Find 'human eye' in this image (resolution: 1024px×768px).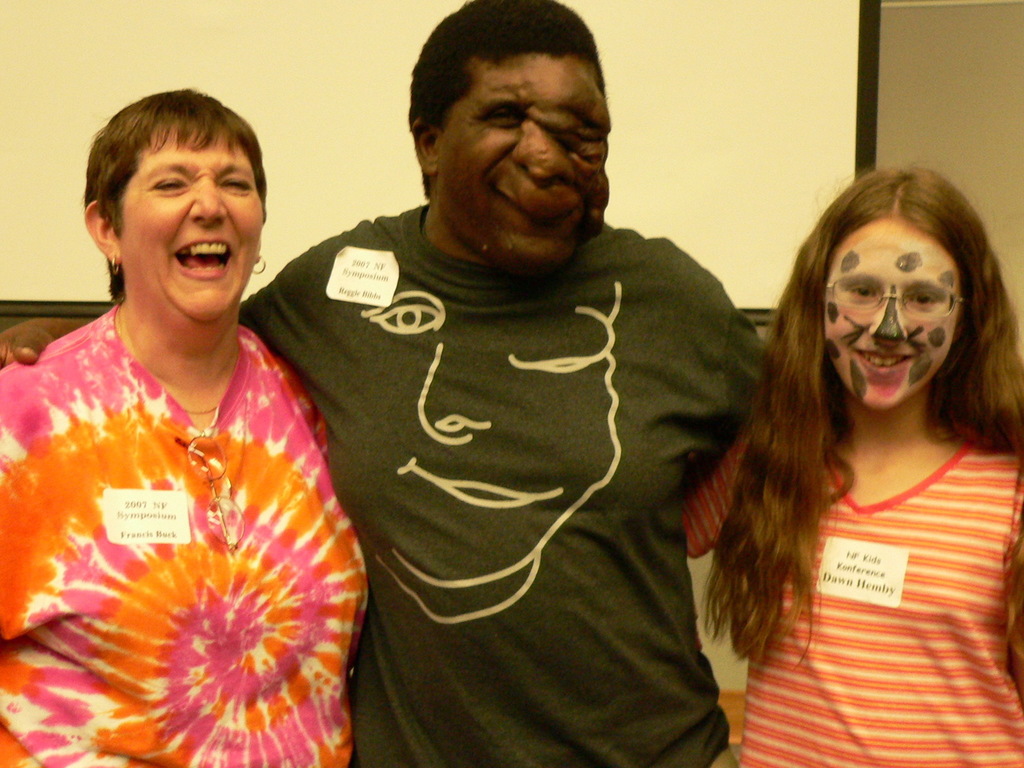
left=478, top=102, right=527, bottom=127.
